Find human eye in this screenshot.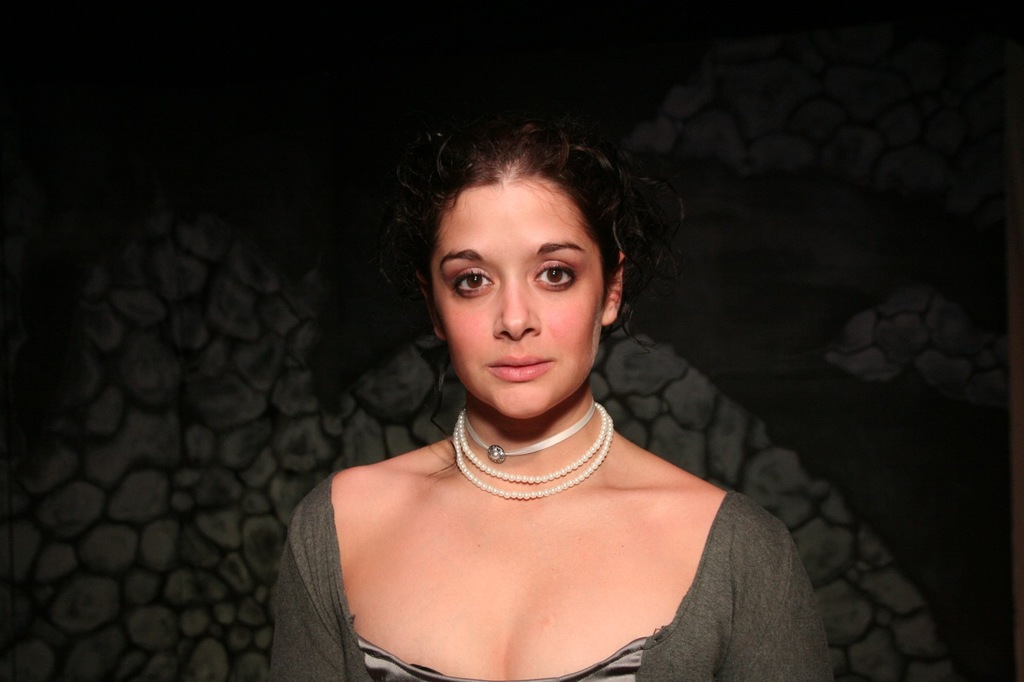
The bounding box for human eye is [450, 265, 502, 304].
